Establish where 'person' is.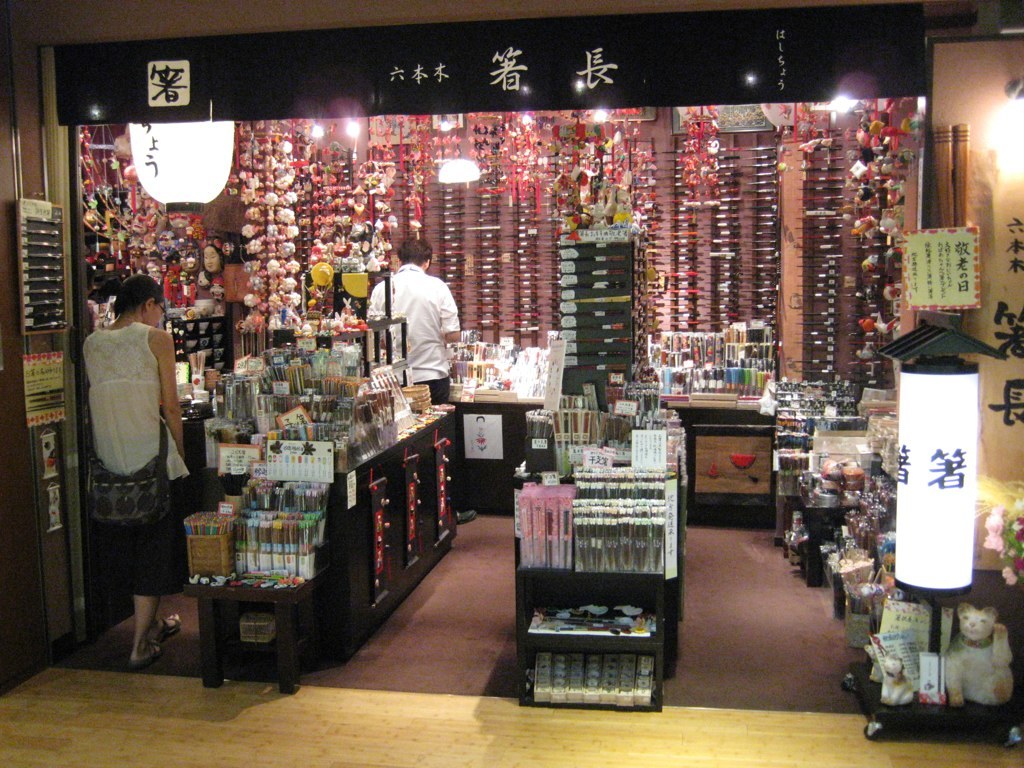
Established at region(370, 226, 461, 435).
